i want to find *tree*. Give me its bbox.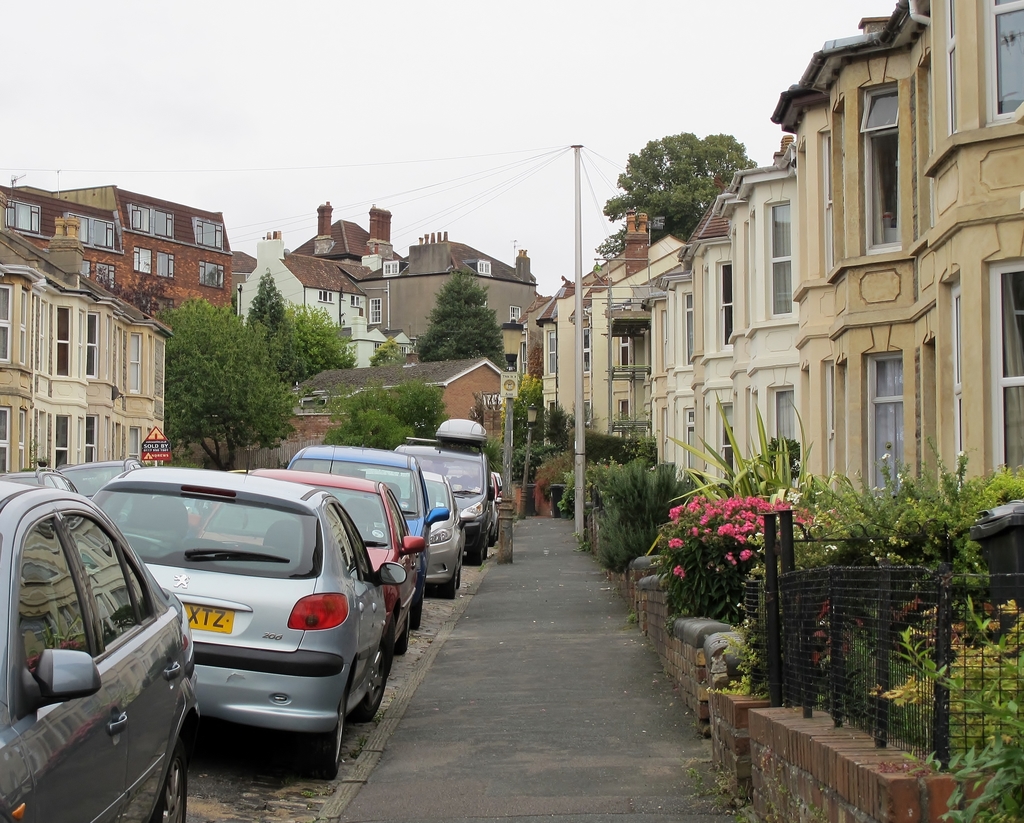
BBox(335, 368, 448, 439).
